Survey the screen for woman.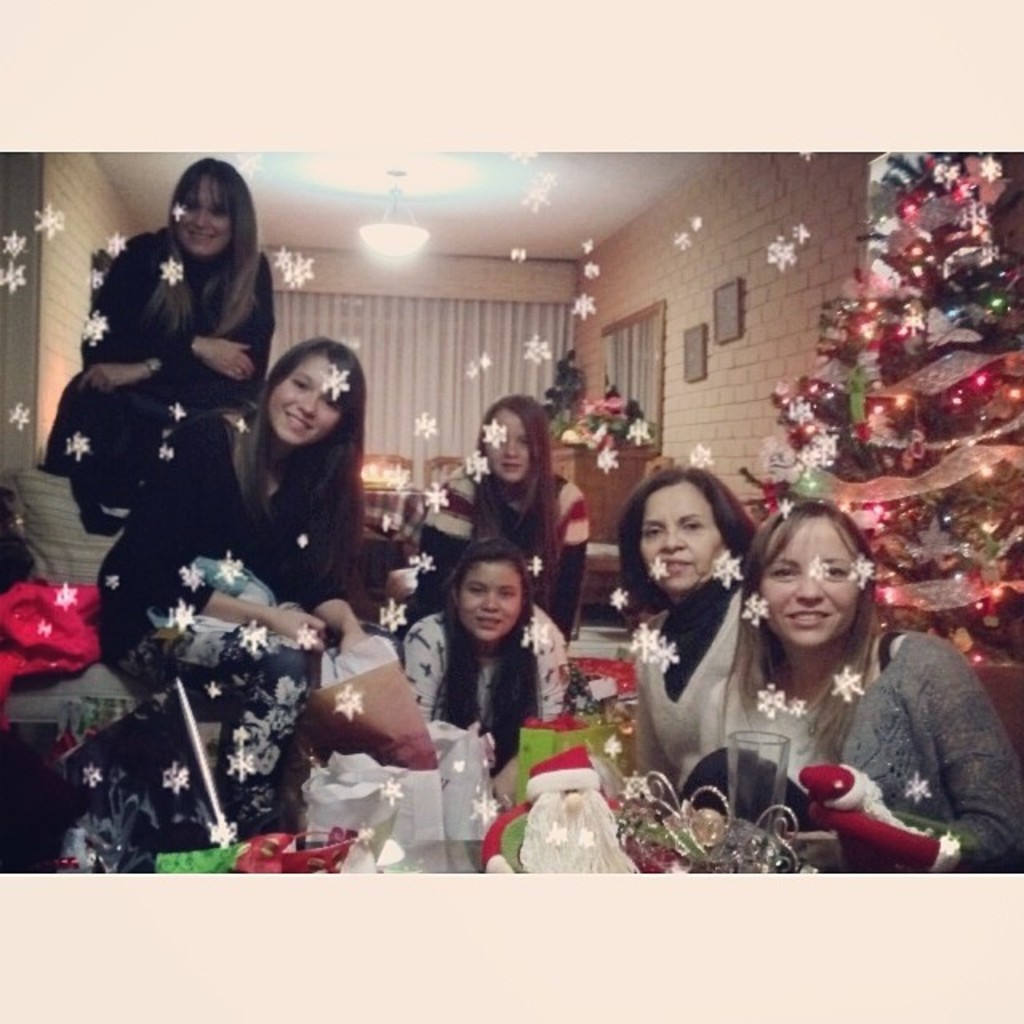
Survey found: [x1=600, y1=469, x2=757, y2=774].
